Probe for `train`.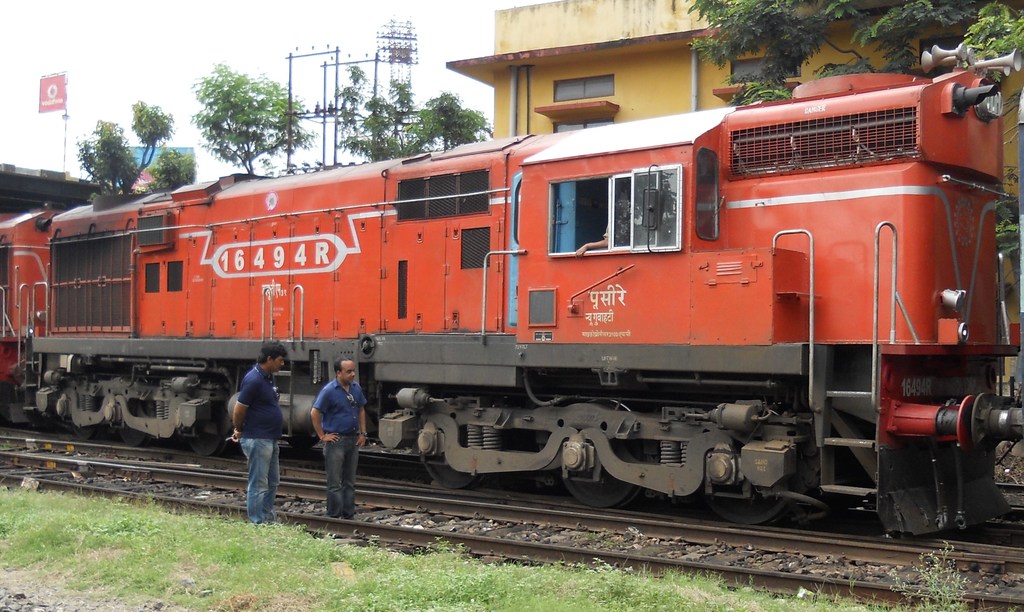
Probe result: Rect(0, 36, 1023, 535).
